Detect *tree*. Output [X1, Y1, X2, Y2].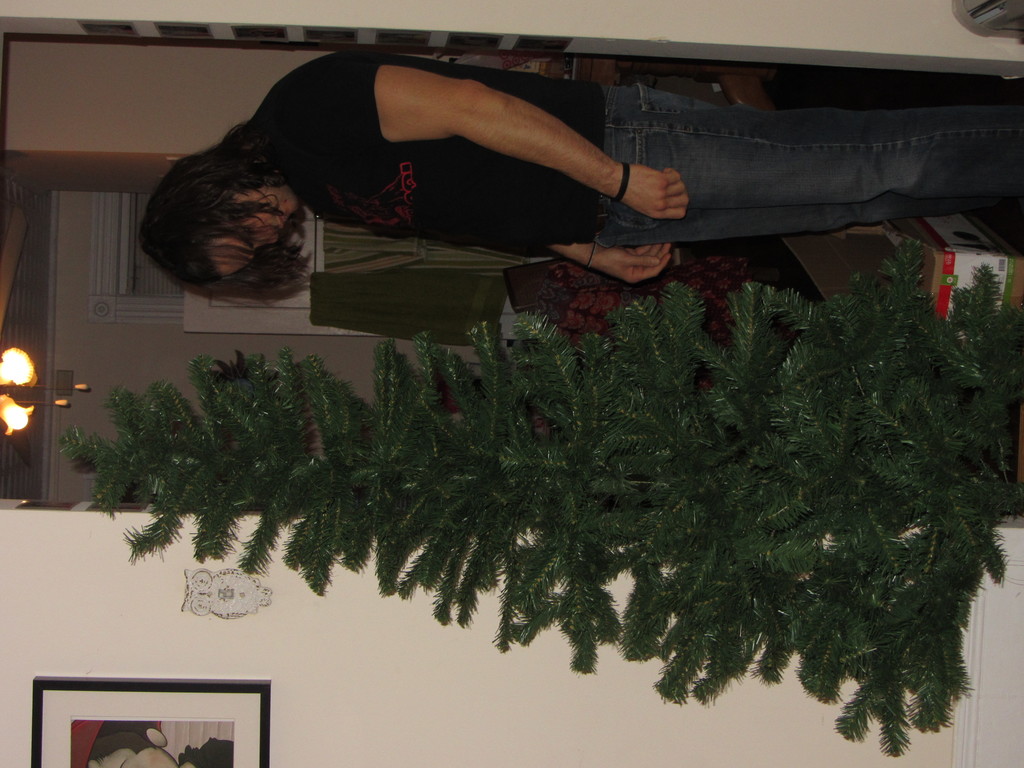
[68, 225, 1019, 766].
